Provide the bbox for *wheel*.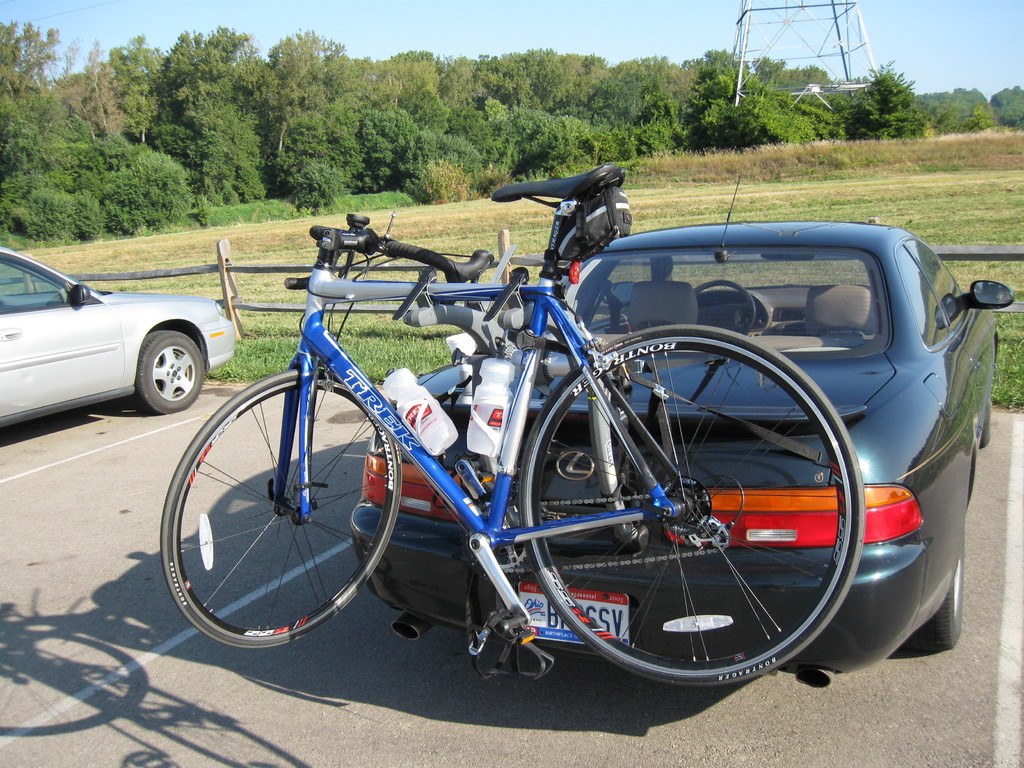
<bbox>913, 555, 968, 651</bbox>.
